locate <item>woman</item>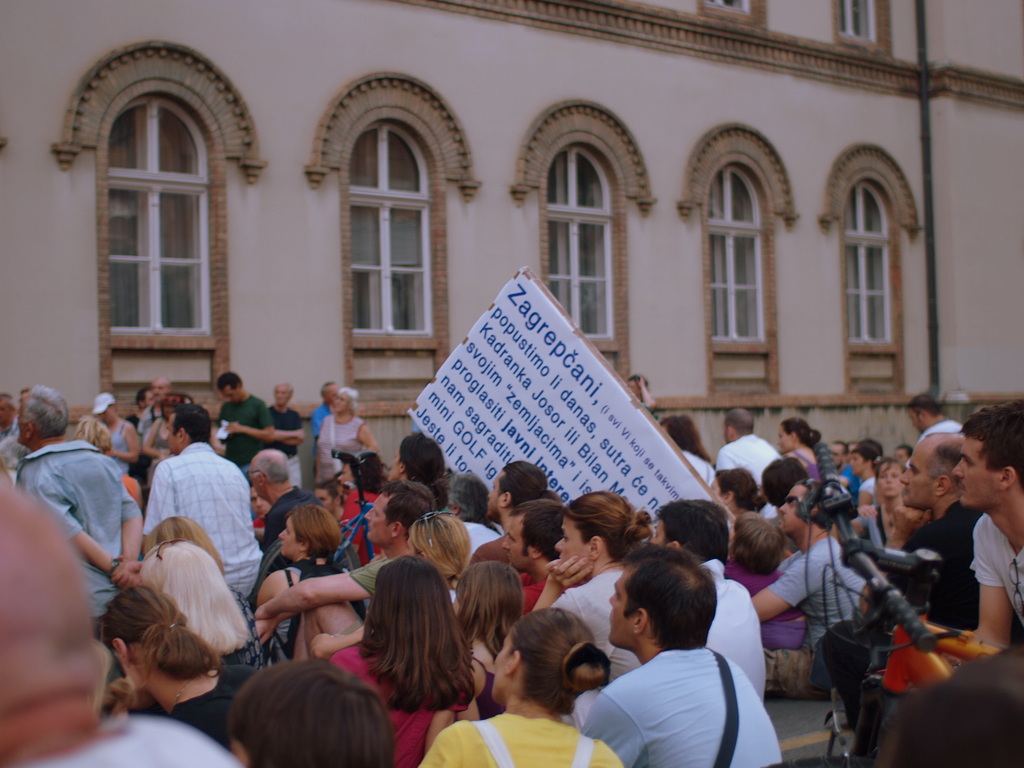
[847,458,906,553]
